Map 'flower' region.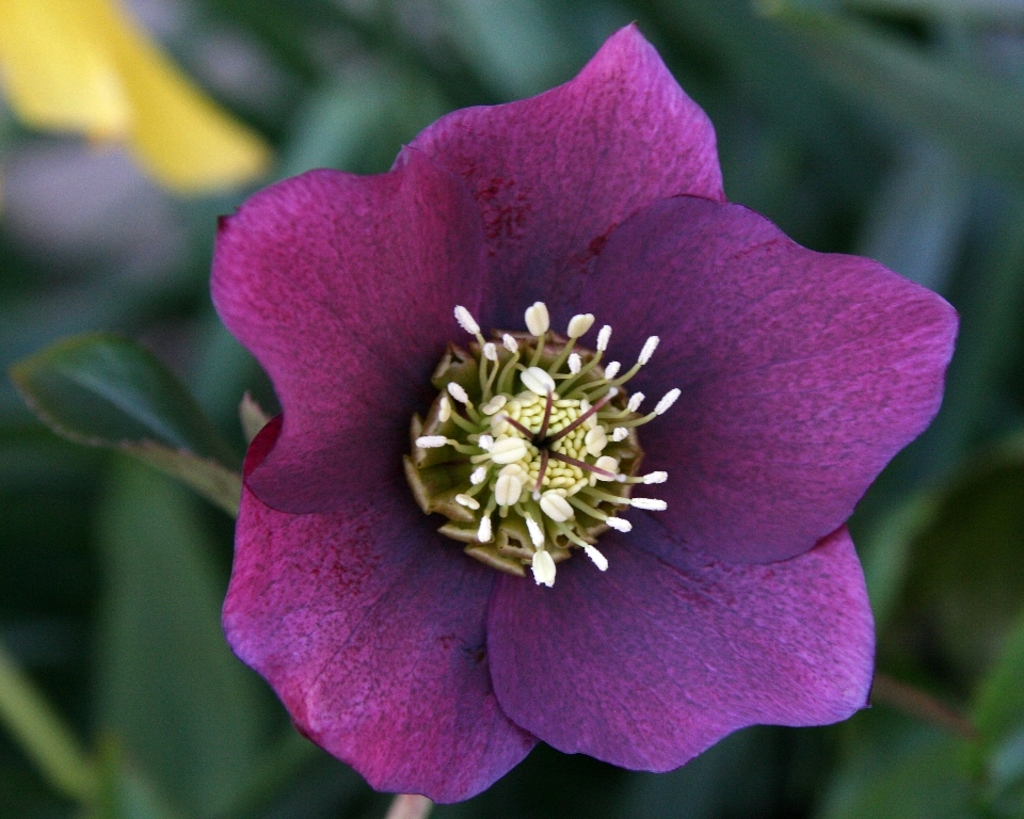
Mapped to [196, 20, 962, 805].
